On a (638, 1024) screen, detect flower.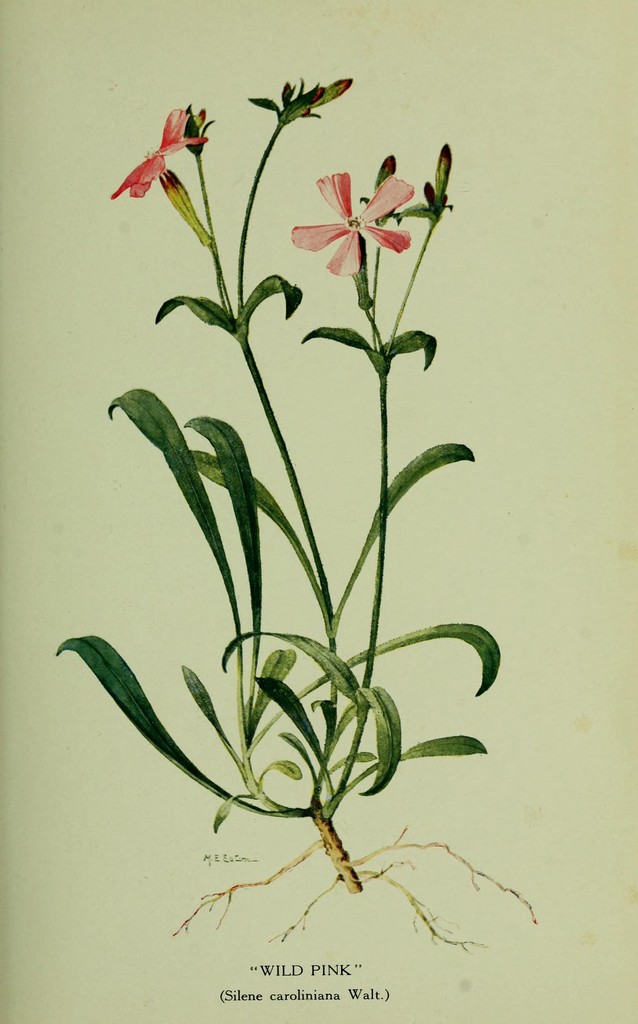
x1=113 y1=104 x2=211 y2=243.
